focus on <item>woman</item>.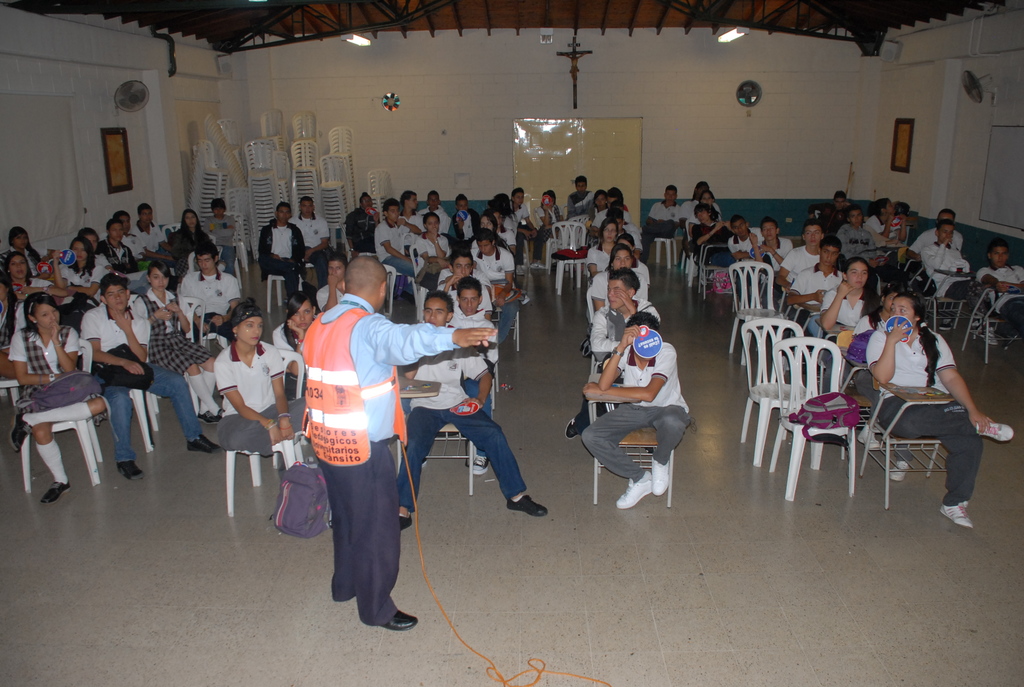
Focused at bbox=(54, 236, 108, 316).
